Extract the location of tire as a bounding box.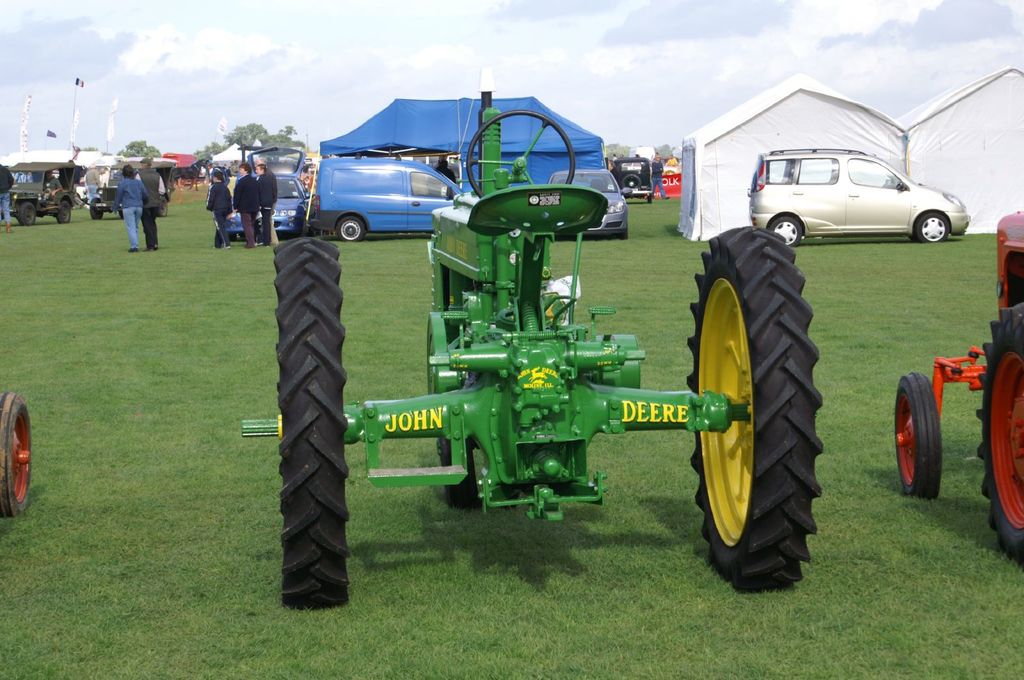
region(0, 390, 32, 516).
